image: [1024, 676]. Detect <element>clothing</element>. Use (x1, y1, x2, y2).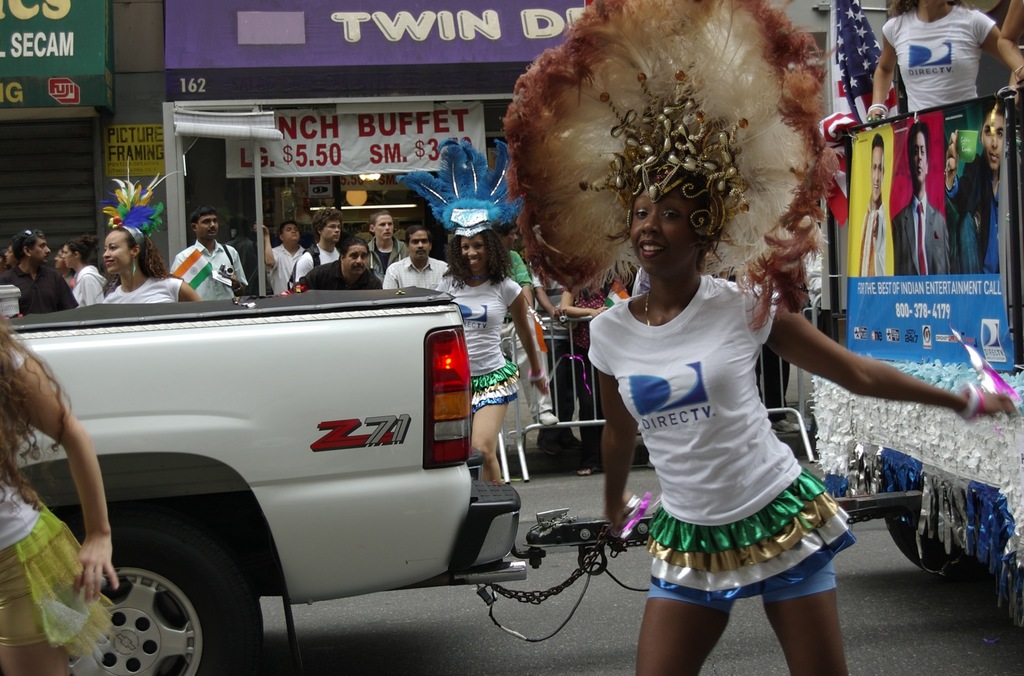
(891, 188, 948, 276).
